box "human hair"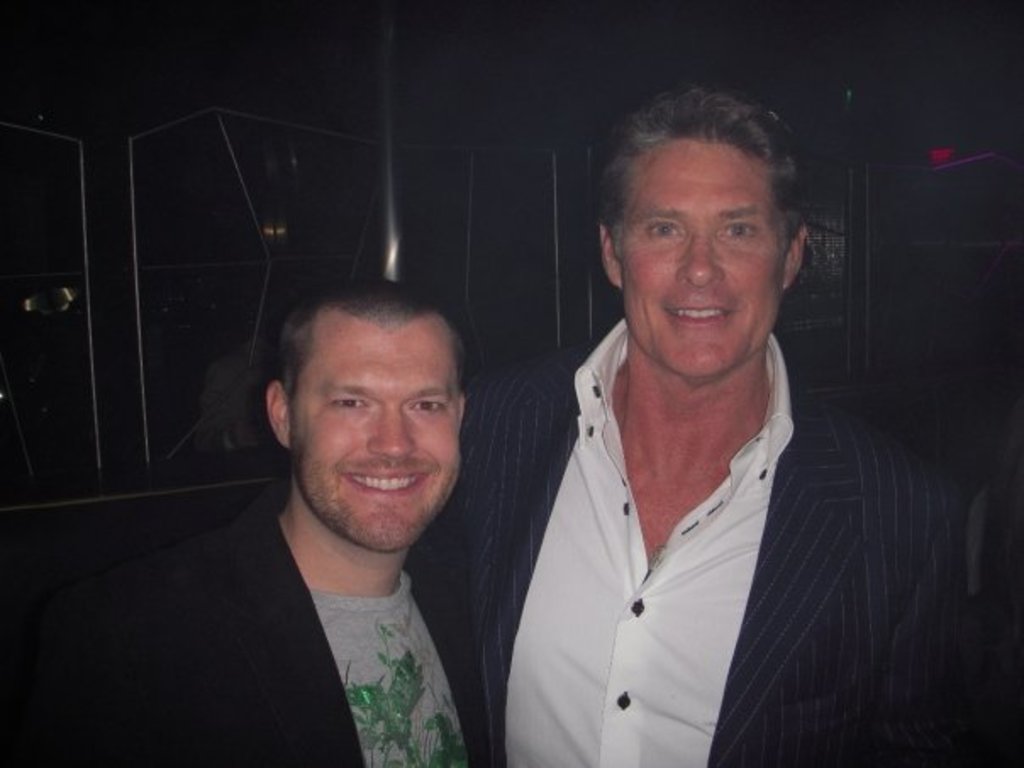
rect(592, 86, 809, 283)
